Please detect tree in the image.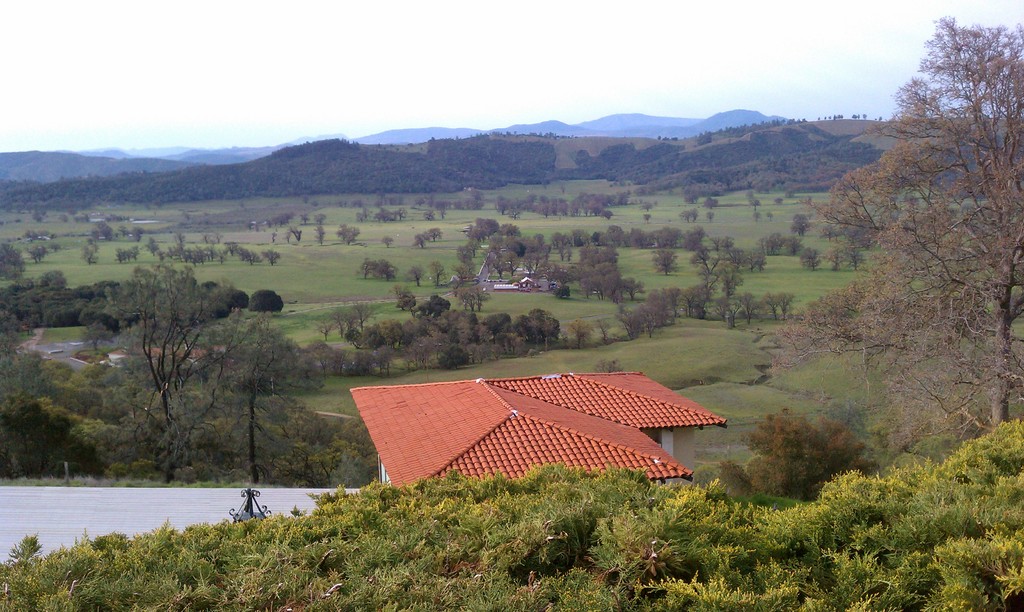
x1=382, y1=234, x2=394, y2=248.
